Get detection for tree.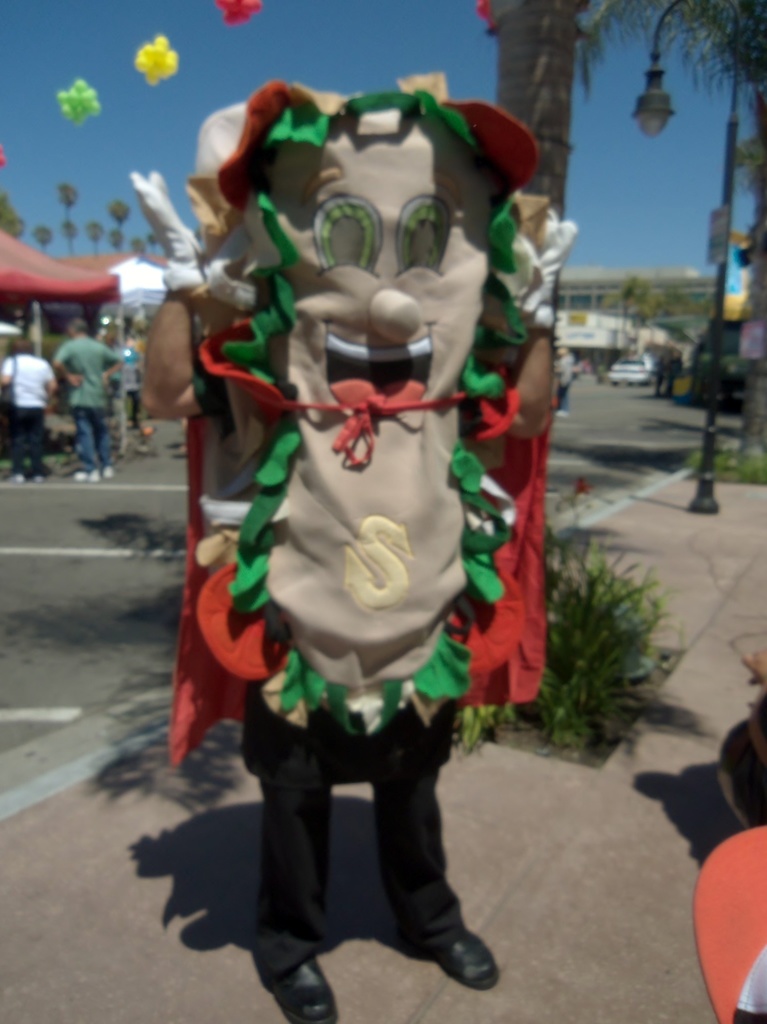
Detection: [x1=671, y1=0, x2=757, y2=476].
